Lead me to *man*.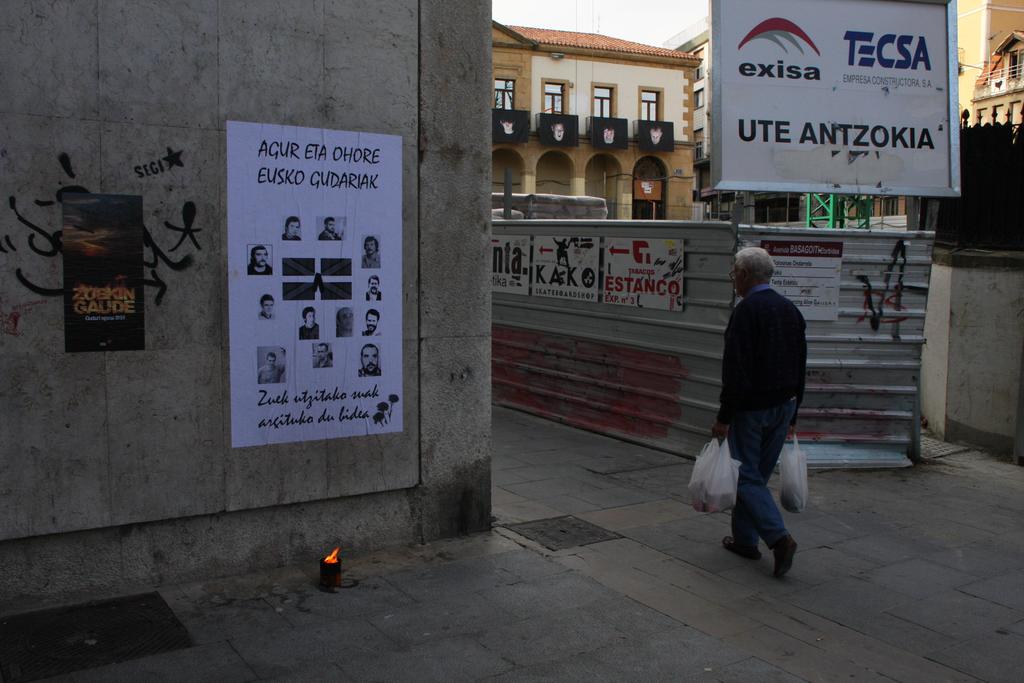
Lead to (x1=321, y1=215, x2=343, y2=240).
